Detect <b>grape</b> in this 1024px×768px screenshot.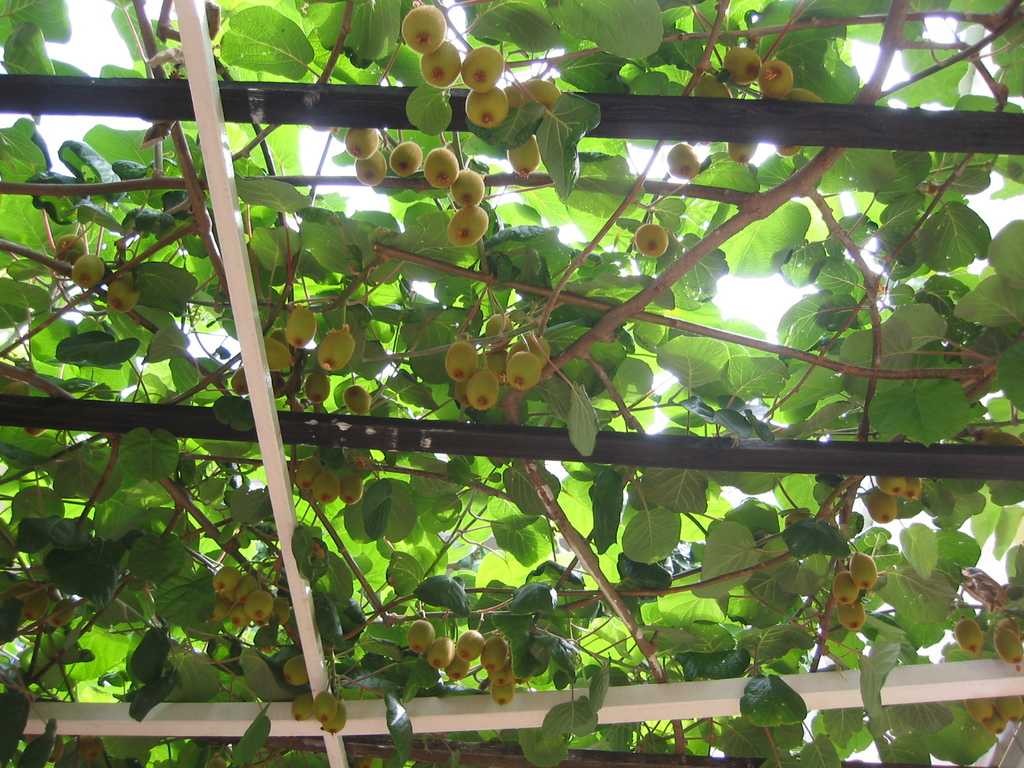
Detection: (269,332,287,345).
